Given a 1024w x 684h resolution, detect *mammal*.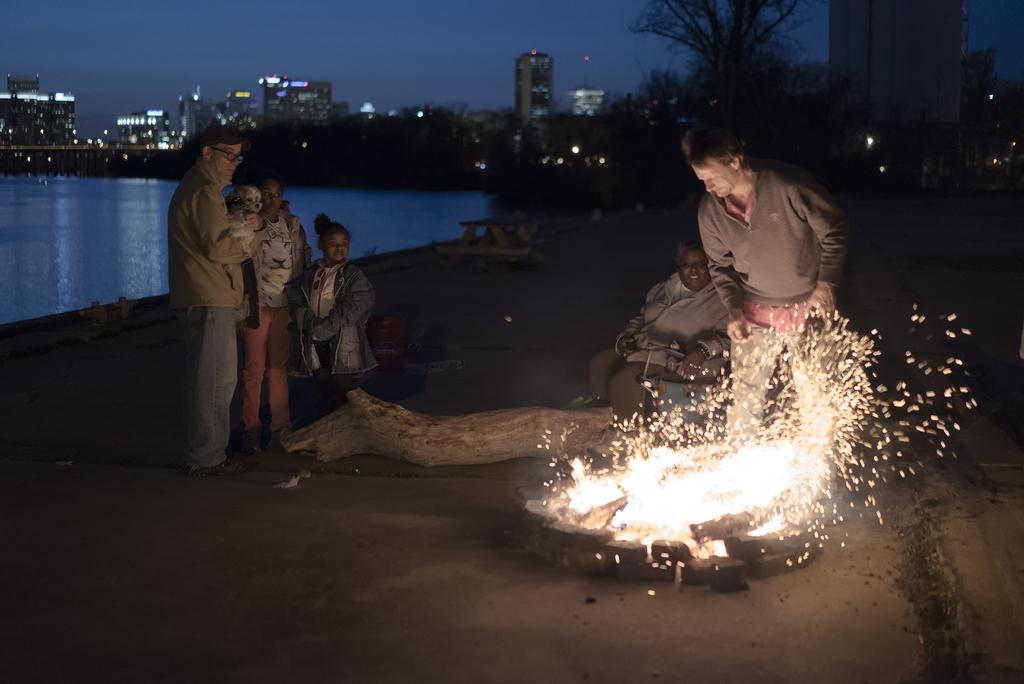
crop(249, 177, 298, 457).
